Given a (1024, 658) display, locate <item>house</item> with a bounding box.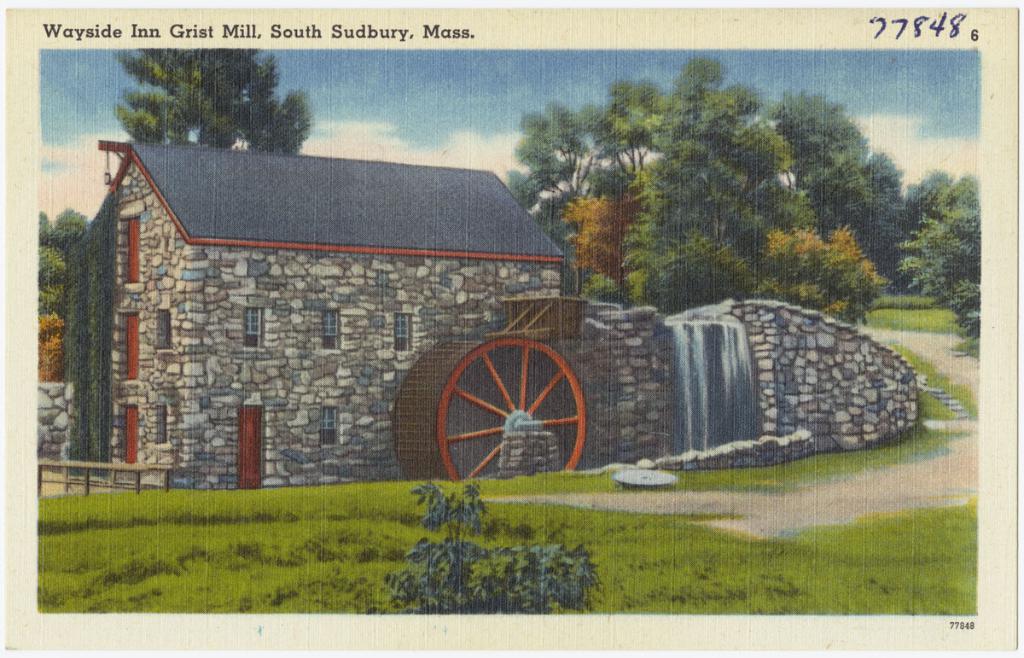
Located: (left=32, top=142, right=604, bottom=492).
